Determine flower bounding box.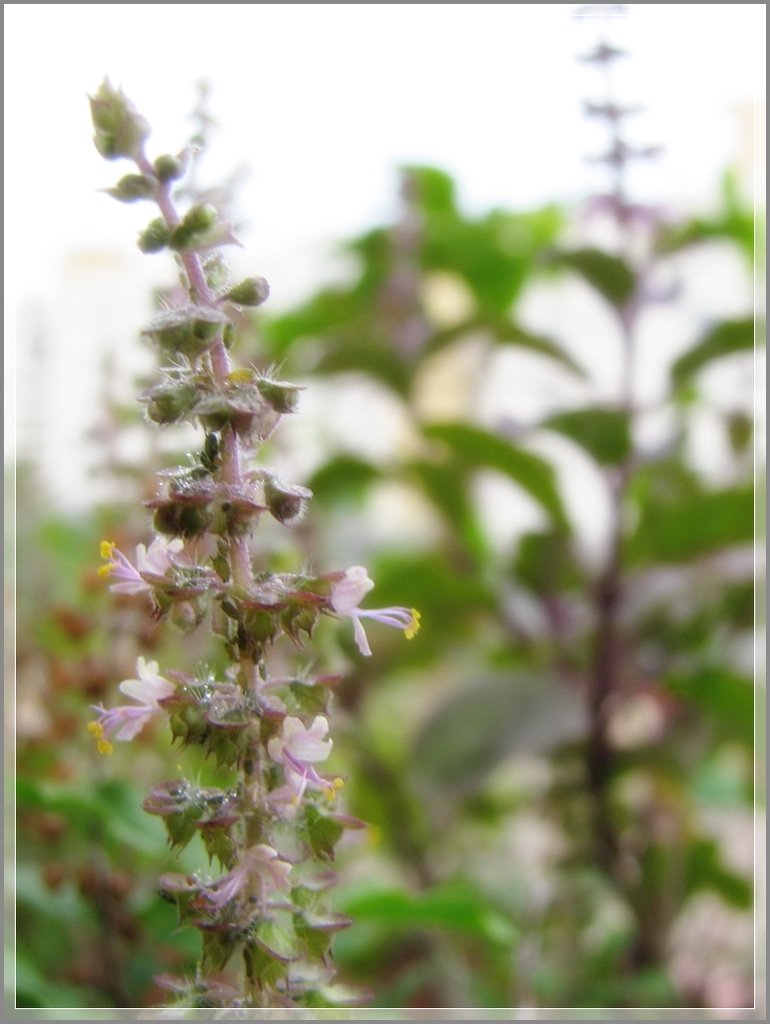
Determined: (left=94, top=699, right=155, bottom=740).
